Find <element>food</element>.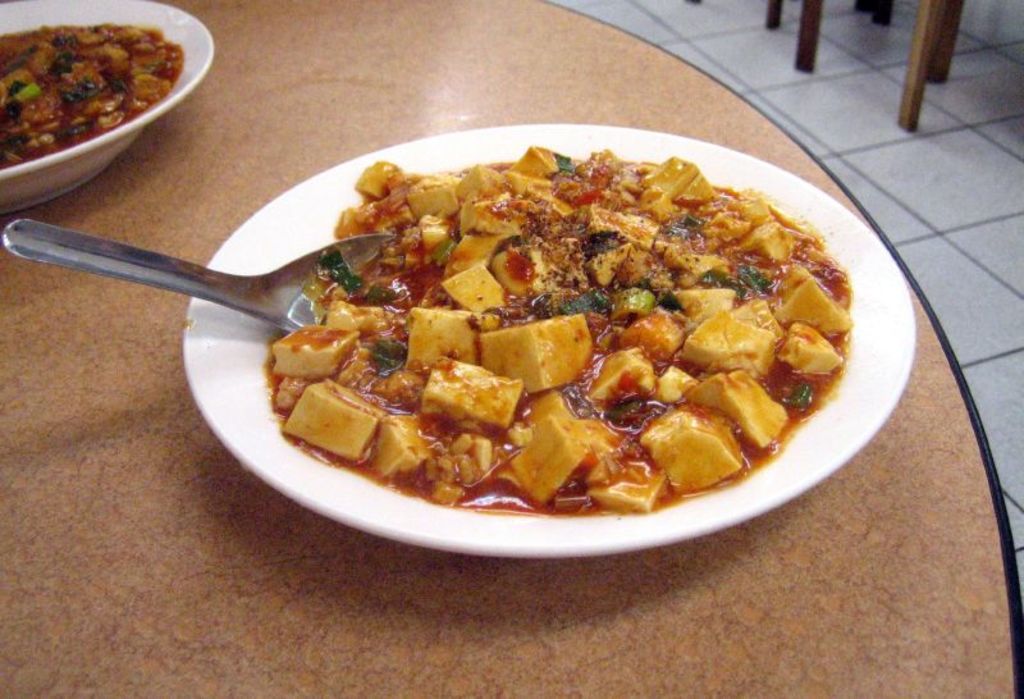
left=0, top=22, right=183, bottom=178.
